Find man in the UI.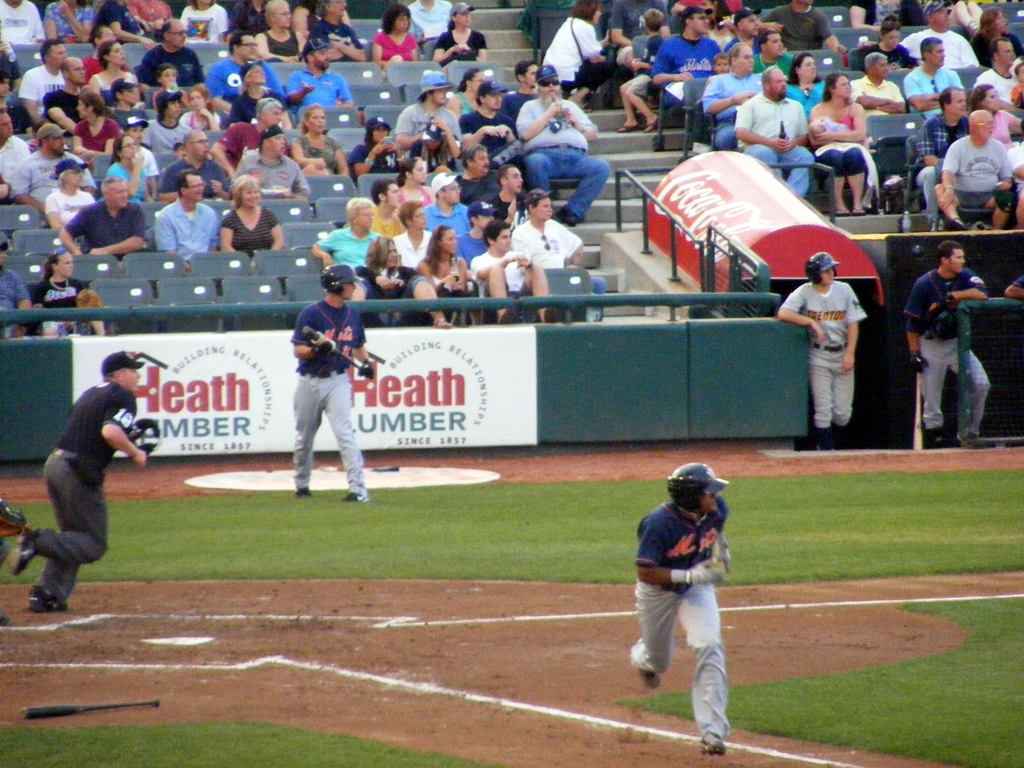
UI element at [776, 253, 865, 447].
